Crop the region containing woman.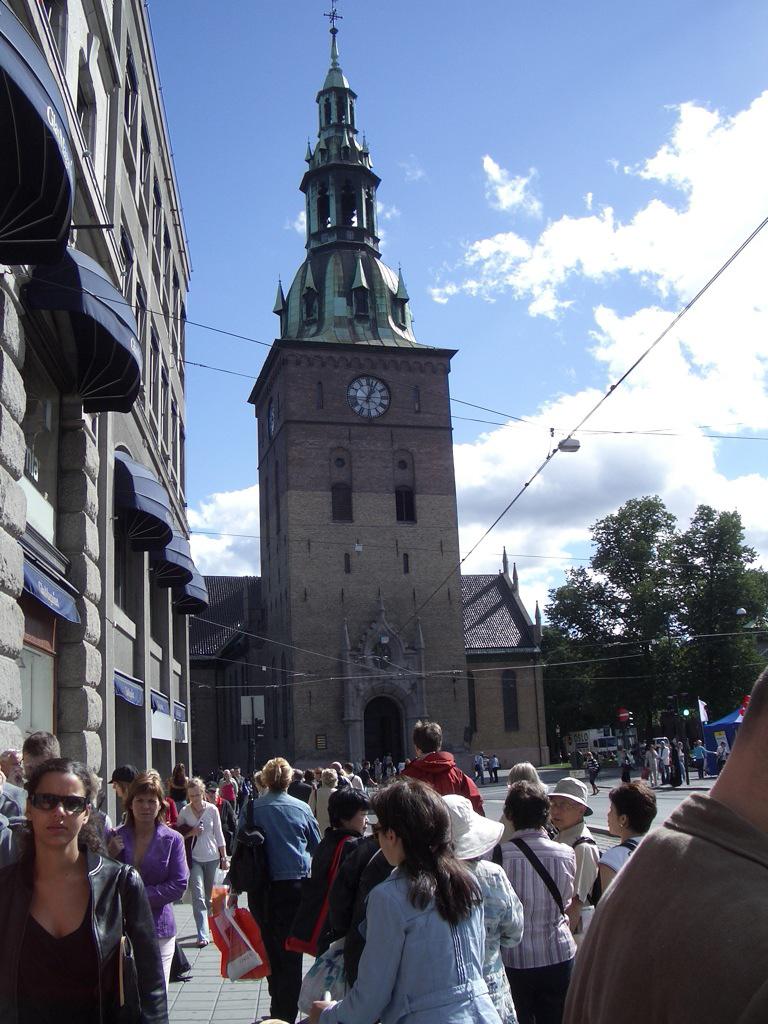
Crop region: bbox(589, 781, 654, 904).
